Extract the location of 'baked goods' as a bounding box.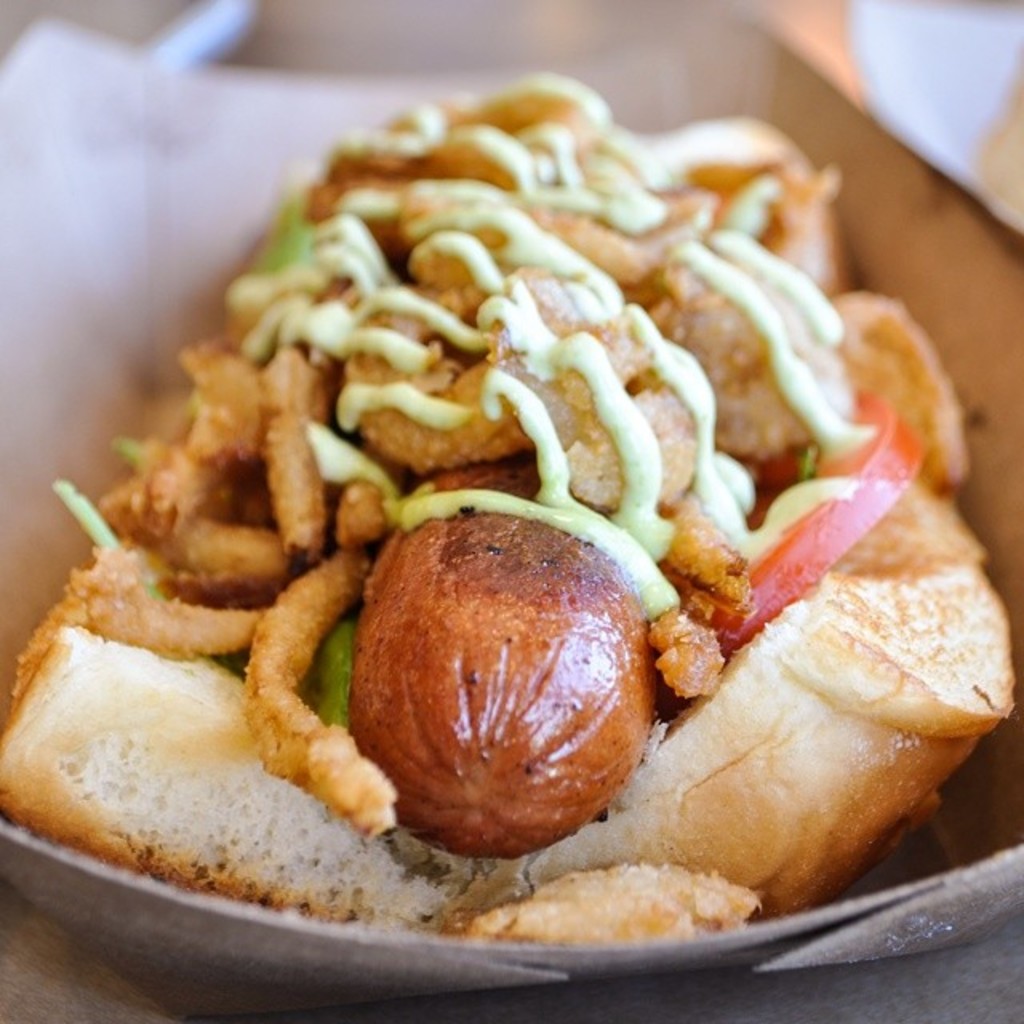
0, 74, 1022, 946.
